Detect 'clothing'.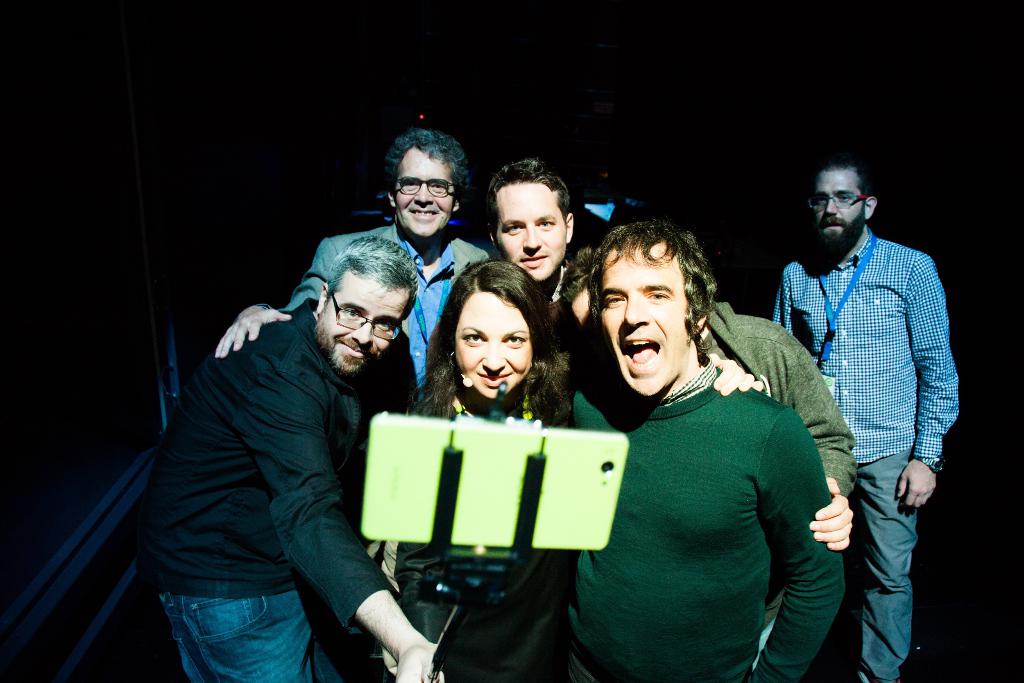
Detected at {"left": 129, "top": 284, "right": 451, "bottom": 682}.
